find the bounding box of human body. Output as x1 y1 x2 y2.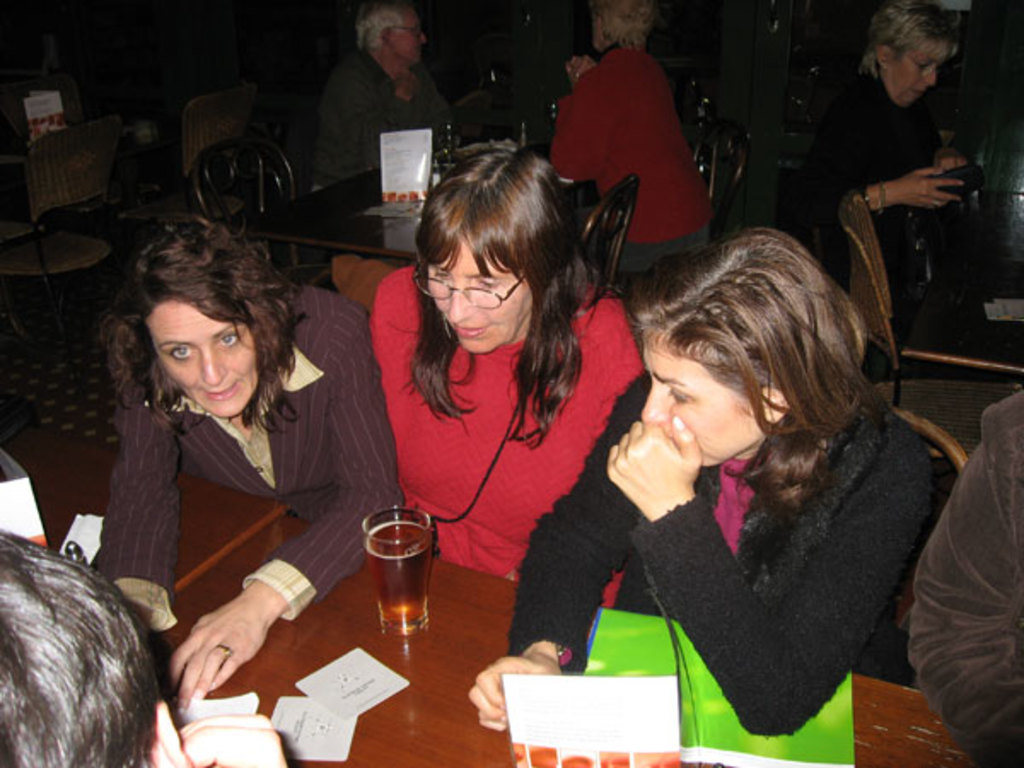
469 162 928 759.
